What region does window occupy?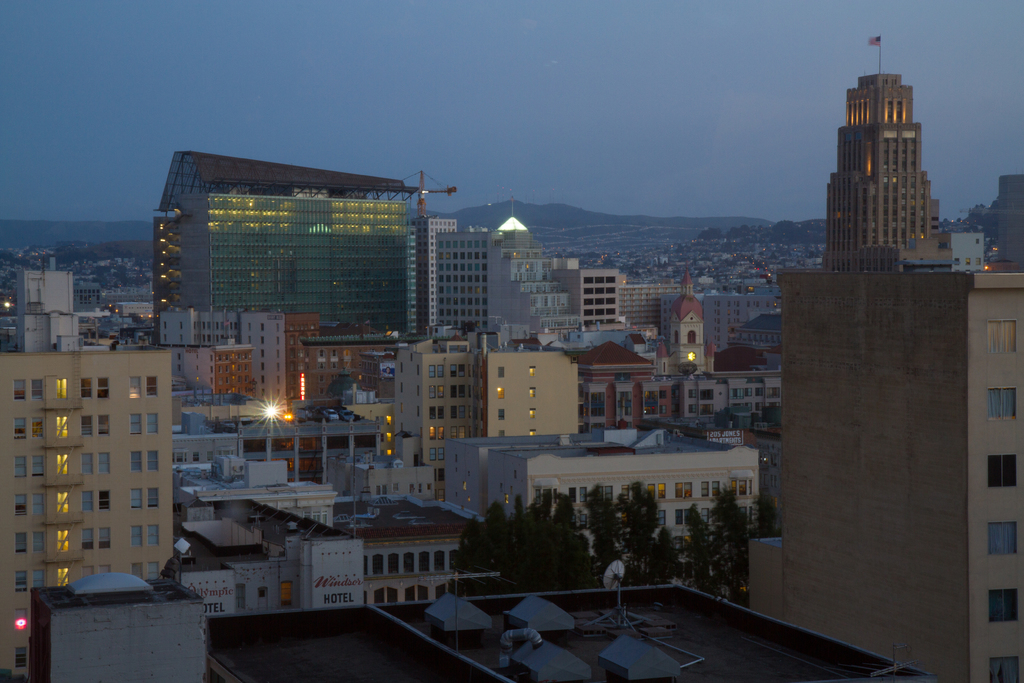
<region>438, 425, 445, 442</region>.
